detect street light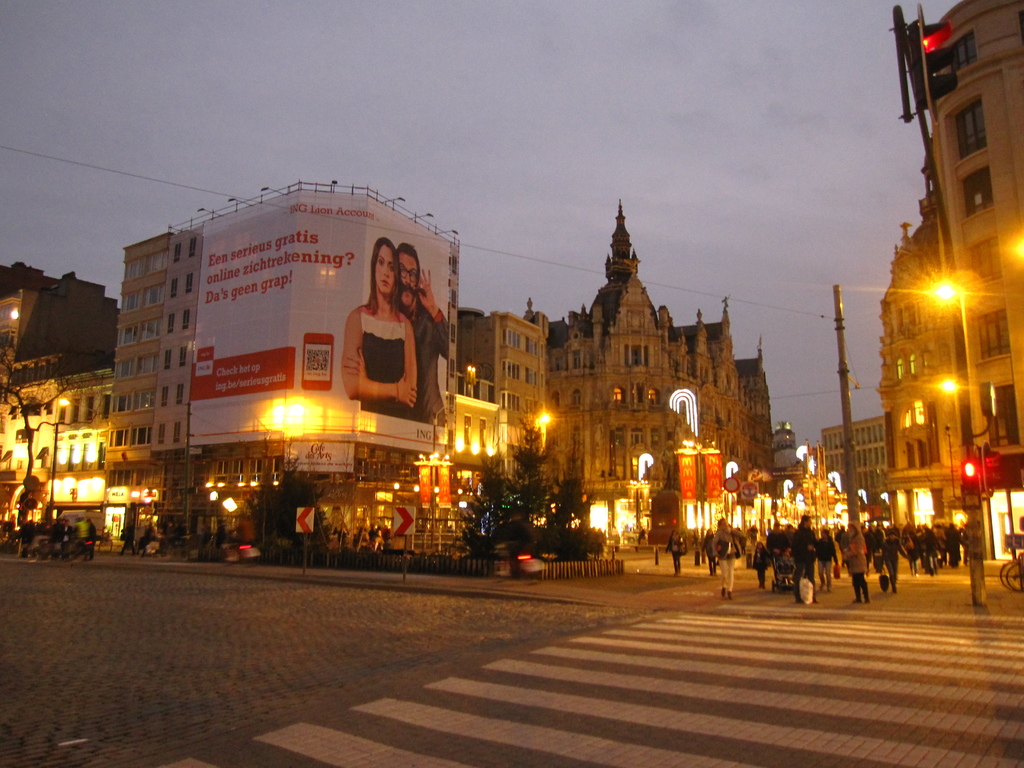
box(429, 399, 452, 553)
